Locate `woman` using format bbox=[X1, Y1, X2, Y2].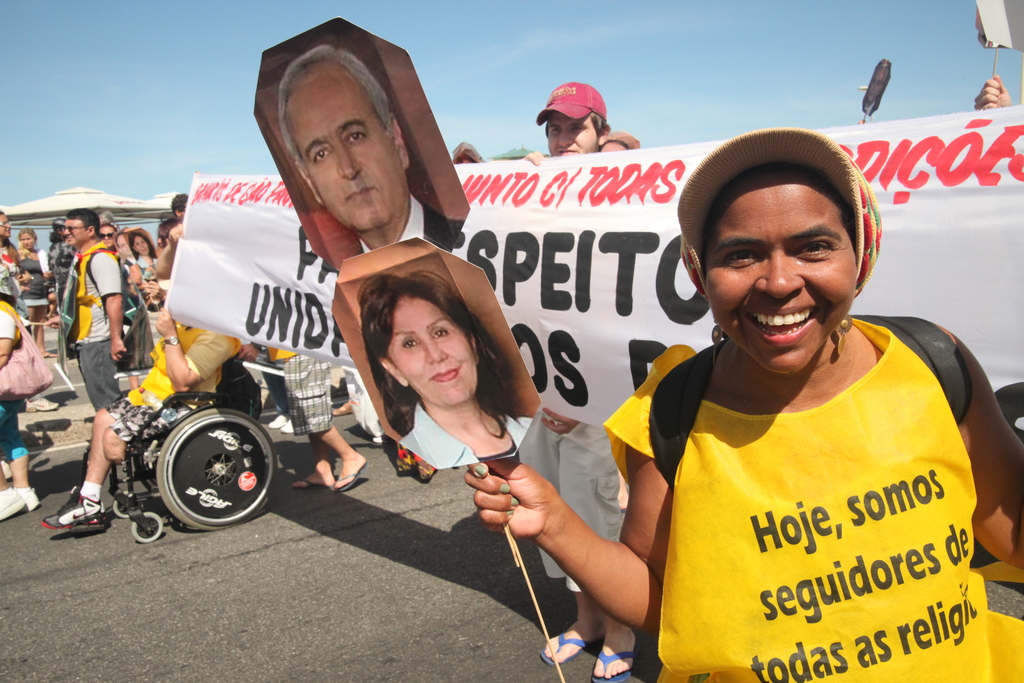
bbox=[138, 260, 158, 265].
